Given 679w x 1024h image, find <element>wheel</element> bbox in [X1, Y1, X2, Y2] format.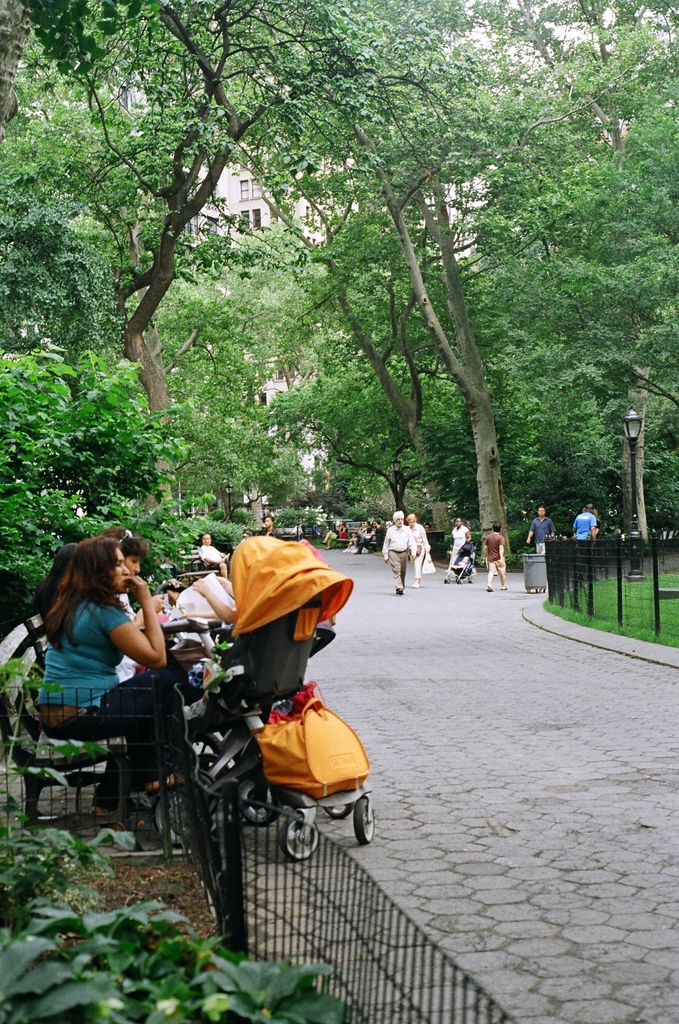
[466, 572, 472, 581].
